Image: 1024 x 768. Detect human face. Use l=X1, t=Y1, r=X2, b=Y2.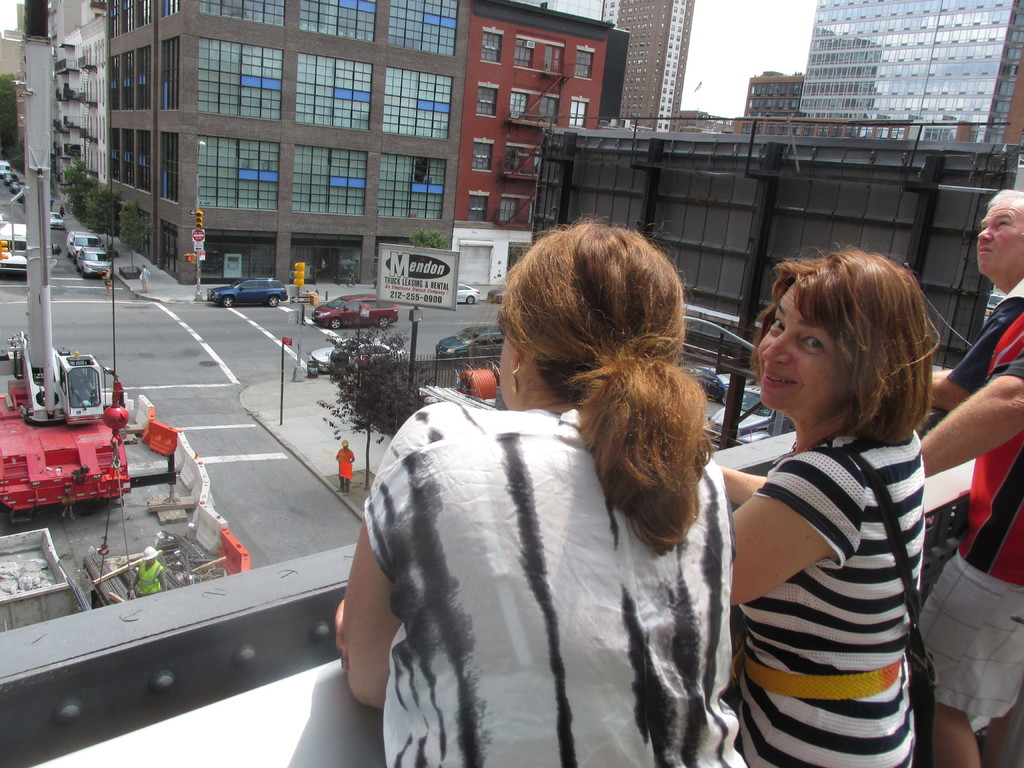
l=975, t=205, r=1023, b=276.
